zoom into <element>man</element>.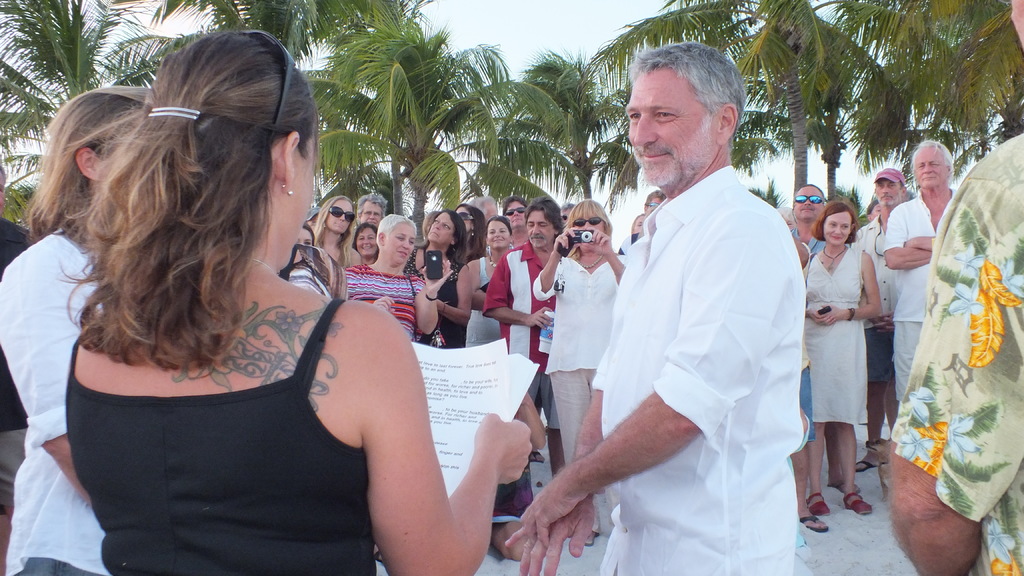
Zoom target: pyautogui.locateOnScreen(357, 191, 388, 227).
